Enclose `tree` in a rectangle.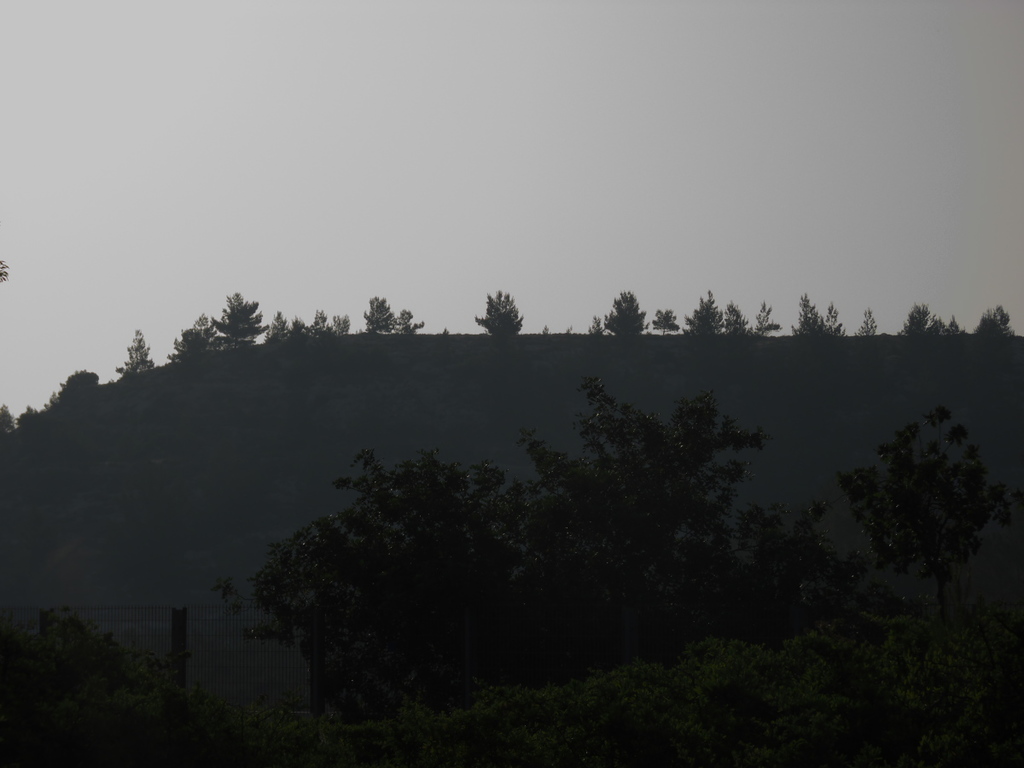
detection(273, 311, 292, 341).
